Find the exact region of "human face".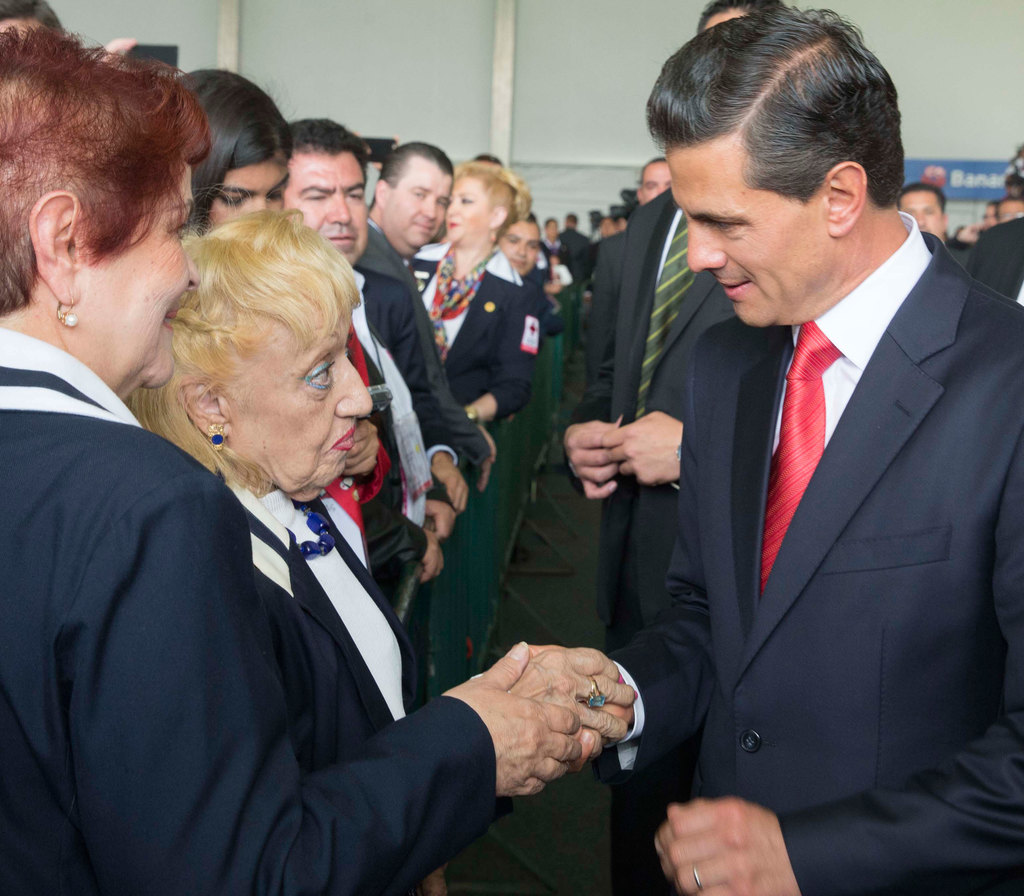
Exact region: Rect(232, 295, 369, 509).
